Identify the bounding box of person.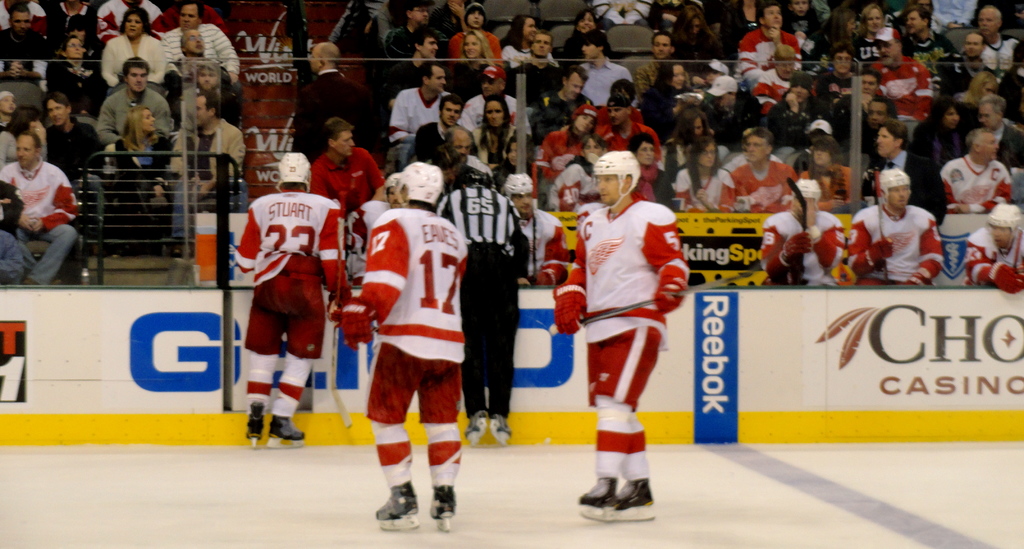
bbox(188, 59, 235, 130).
